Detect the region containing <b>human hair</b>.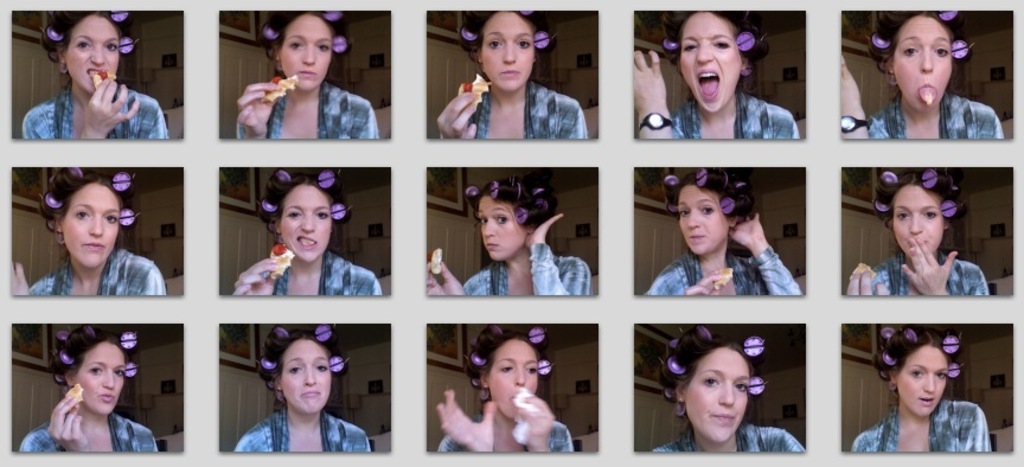
<bbox>41, 11, 142, 60</bbox>.
